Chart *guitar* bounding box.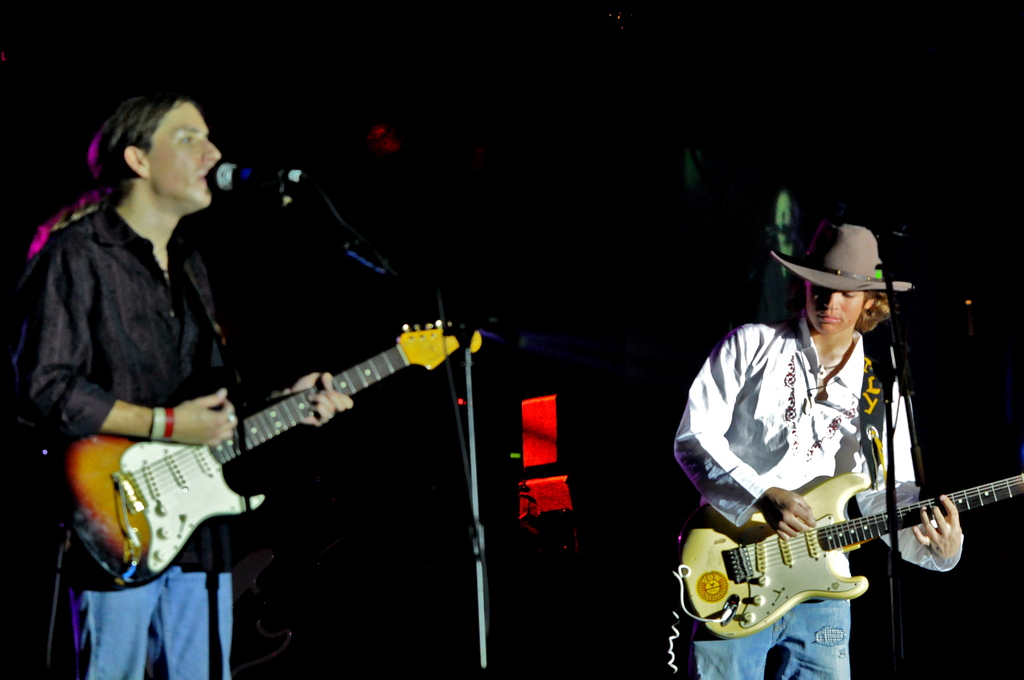
Charted: l=49, t=316, r=493, b=587.
